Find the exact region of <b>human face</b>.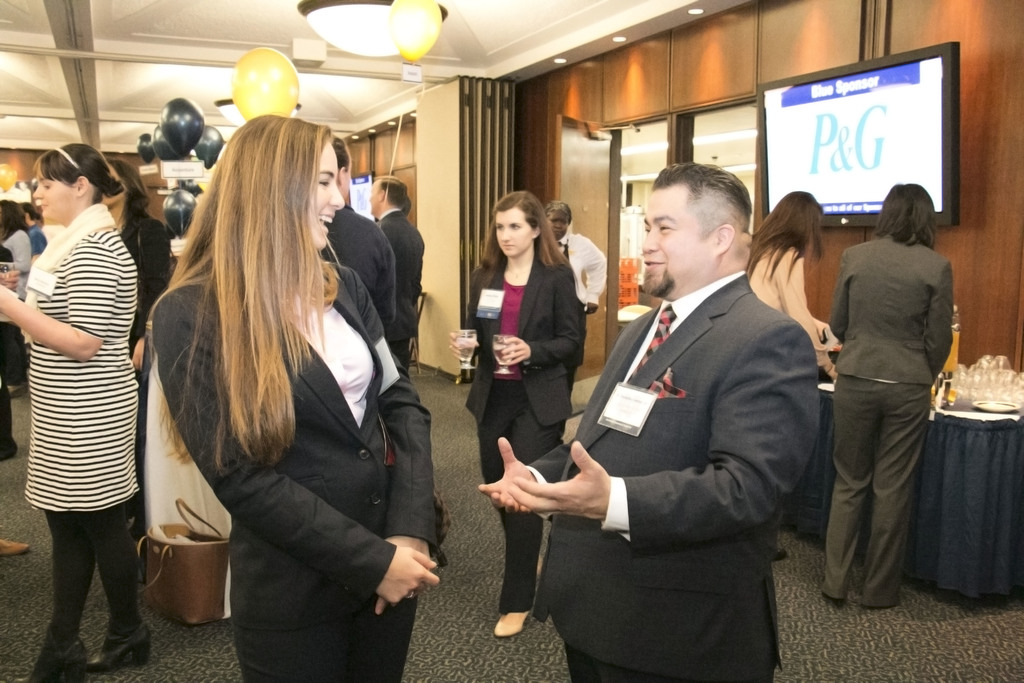
Exact region: detection(492, 209, 529, 259).
